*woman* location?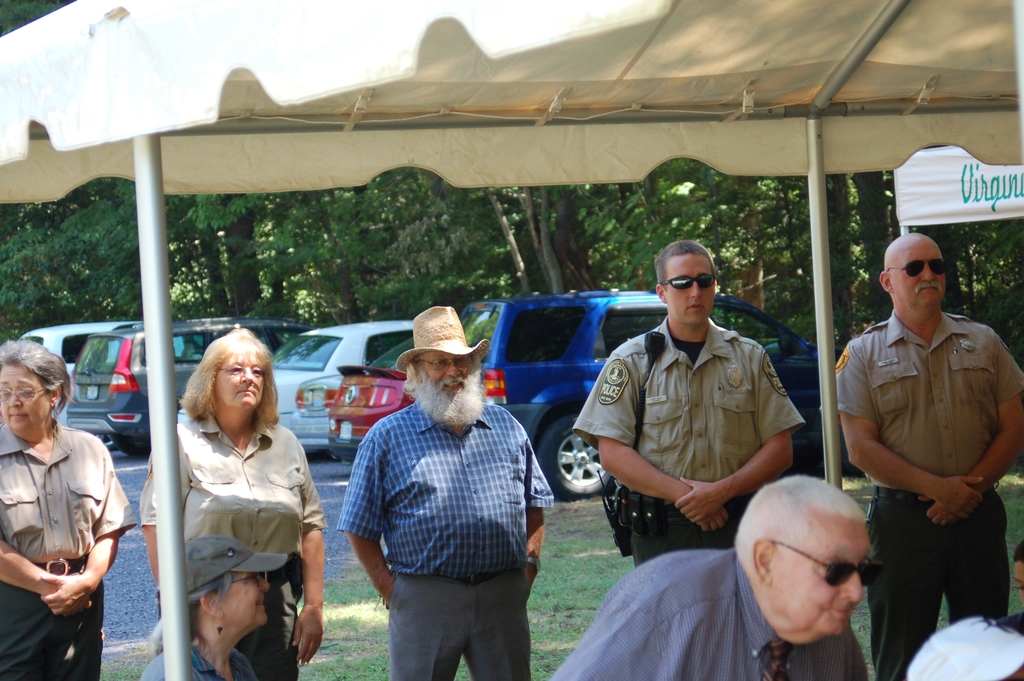
<region>142, 534, 291, 680</region>
